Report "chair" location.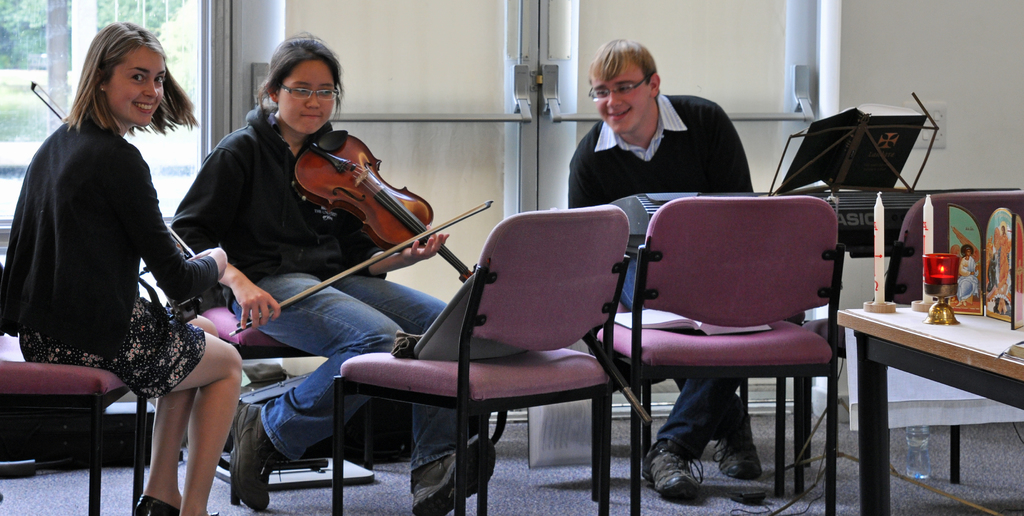
Report: <region>801, 189, 1023, 488</region>.
